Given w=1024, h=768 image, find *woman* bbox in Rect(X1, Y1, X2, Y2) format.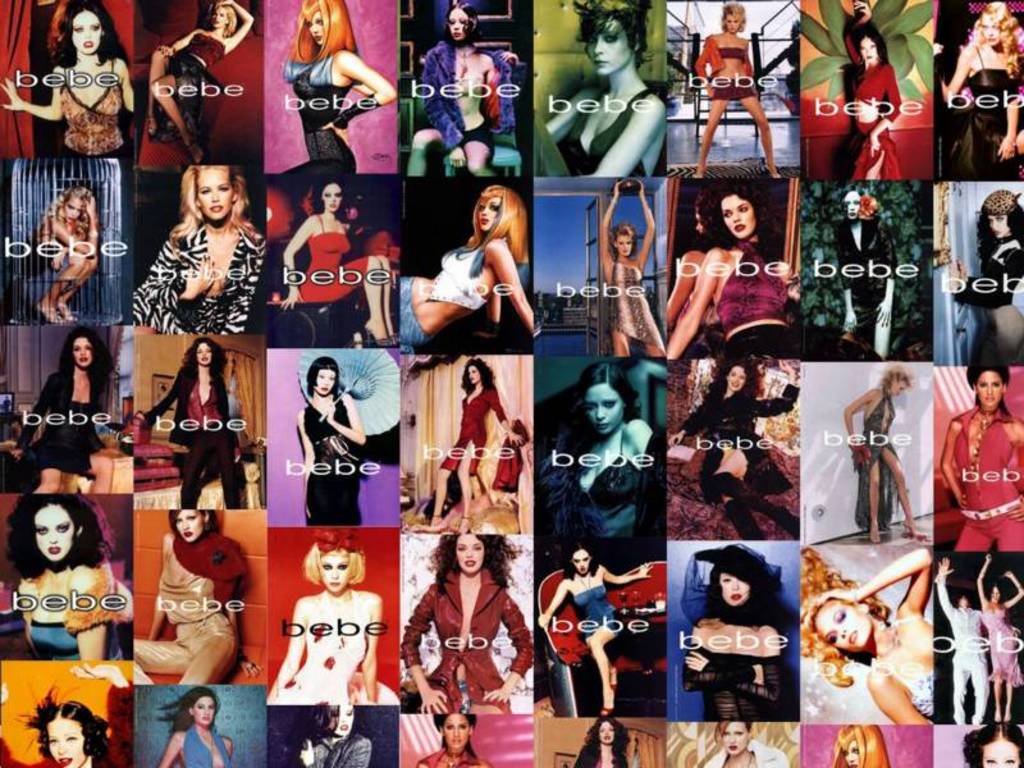
Rect(973, 553, 1023, 722).
